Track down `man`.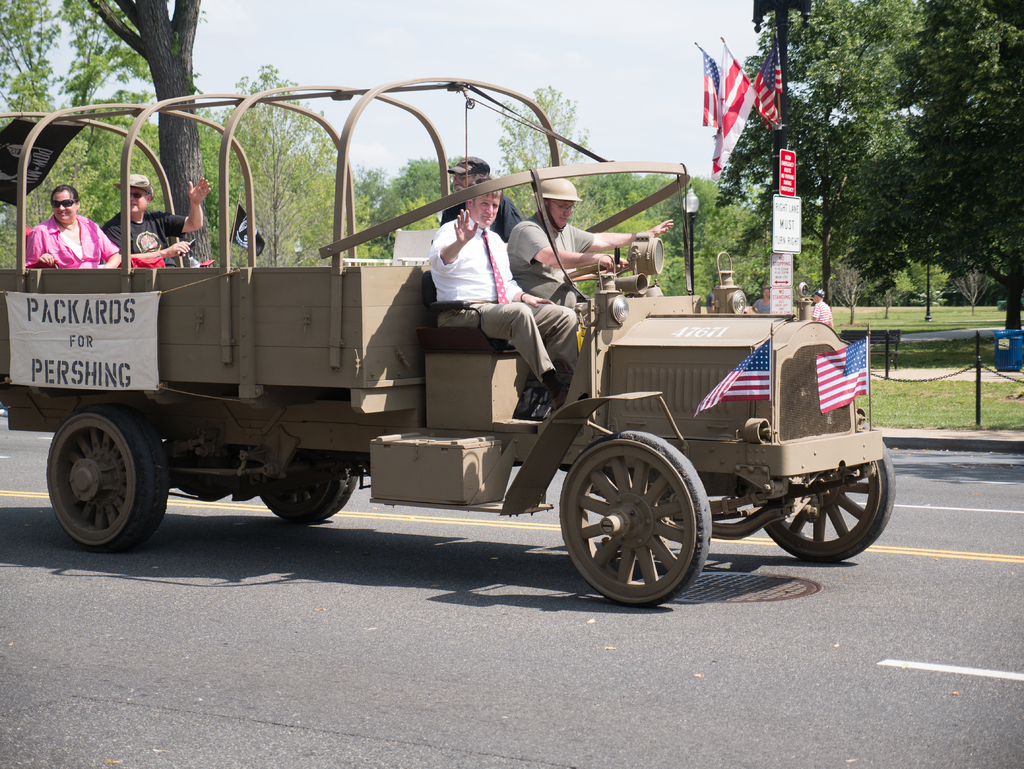
Tracked to [x1=424, y1=183, x2=587, y2=421].
